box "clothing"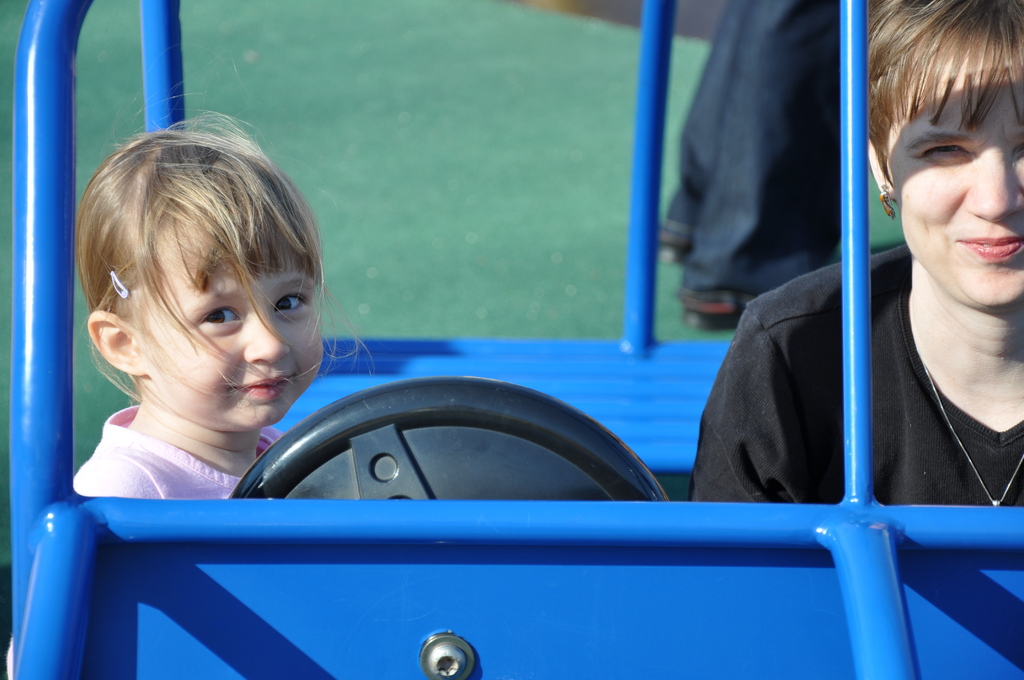
<region>662, 0, 838, 310</region>
